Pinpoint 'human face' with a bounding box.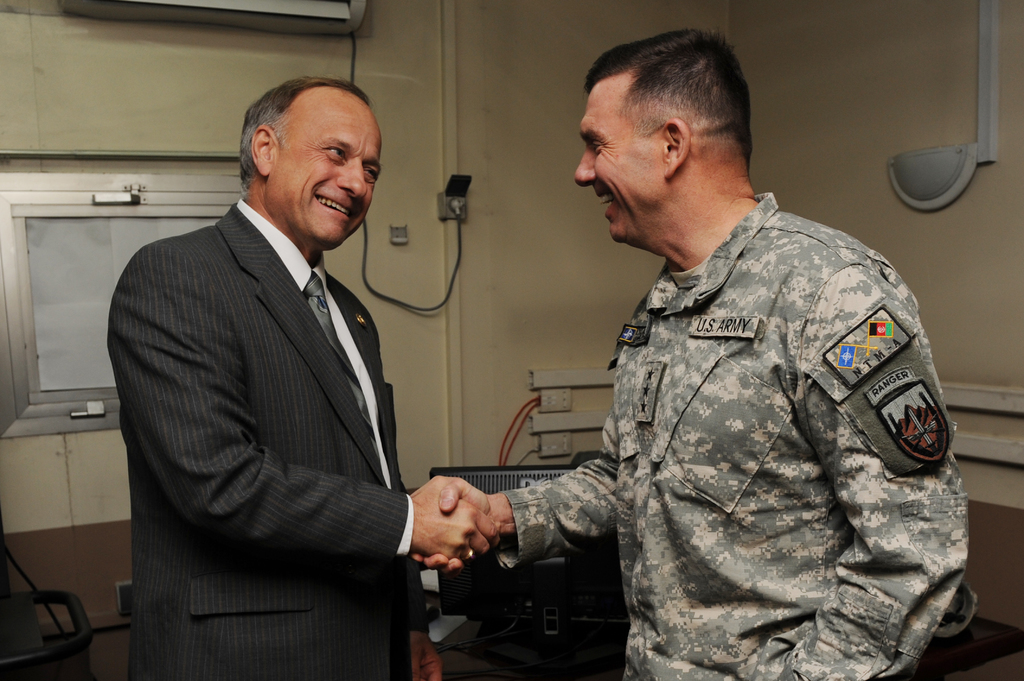
(x1=573, y1=79, x2=659, y2=240).
